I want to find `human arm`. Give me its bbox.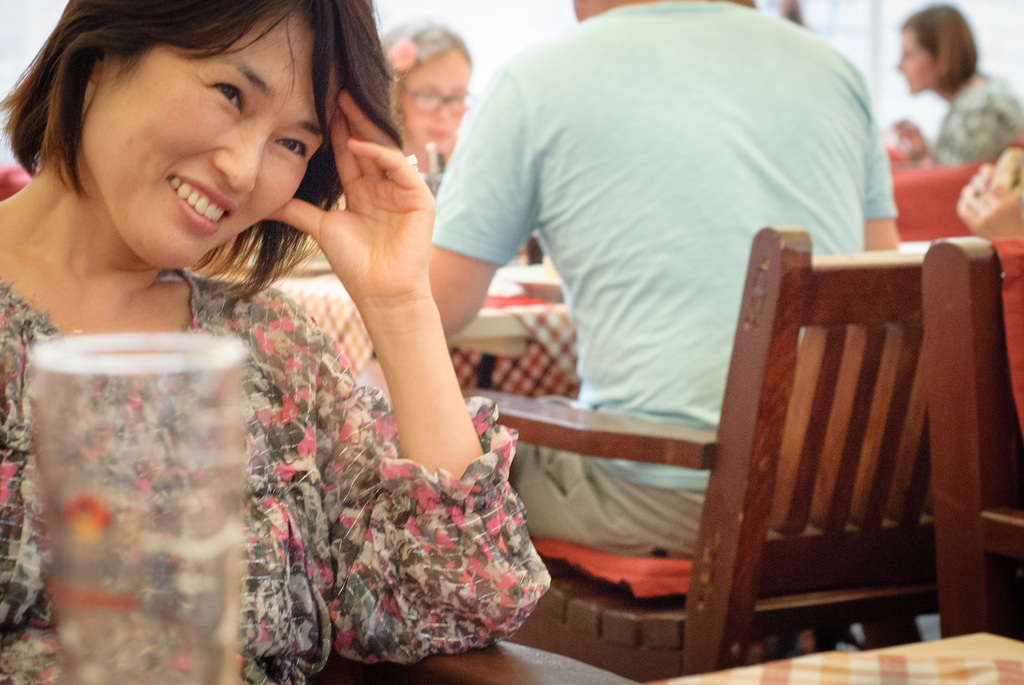
detection(424, 63, 541, 341).
